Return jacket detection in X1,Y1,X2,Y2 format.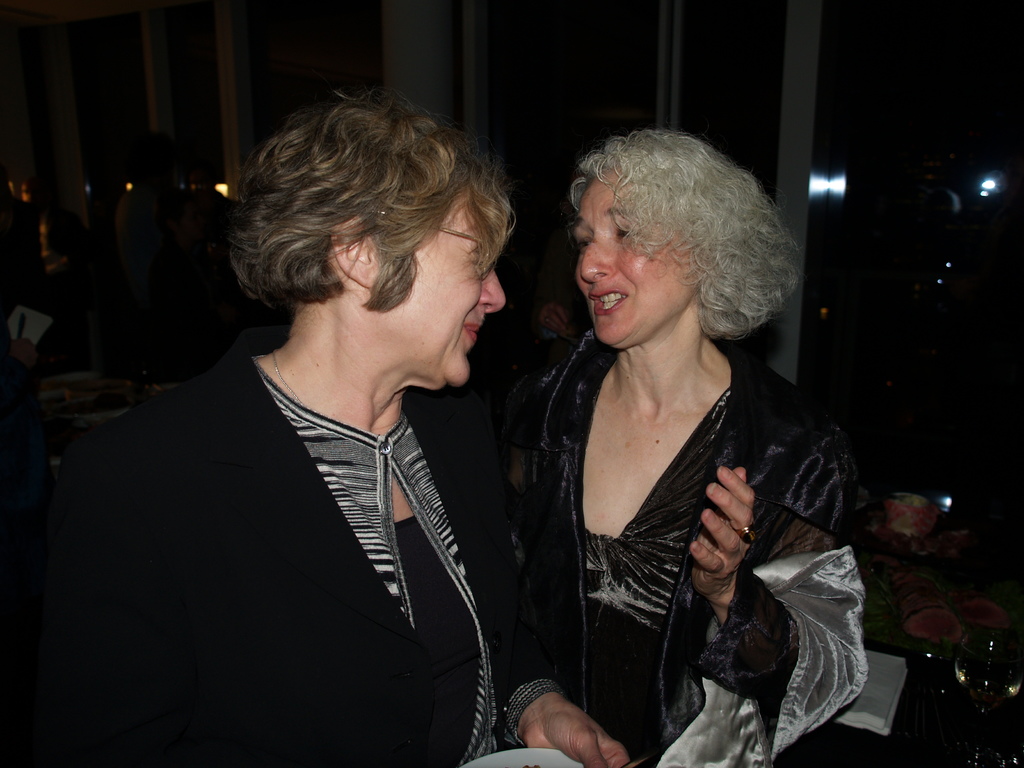
471,296,870,720.
